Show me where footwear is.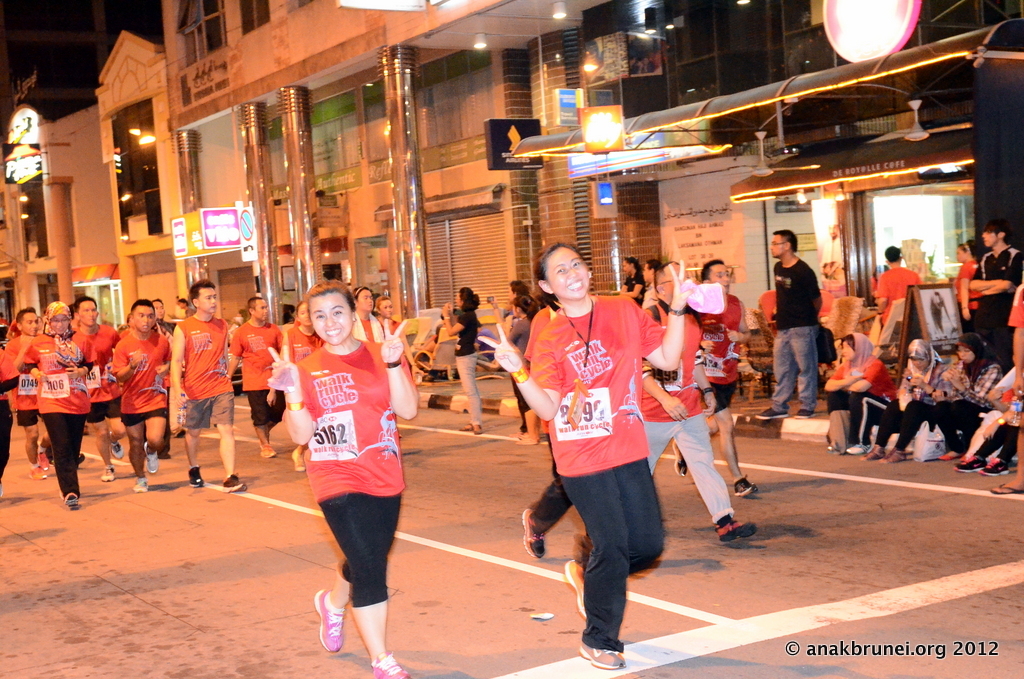
footwear is at <box>133,476,145,493</box>.
